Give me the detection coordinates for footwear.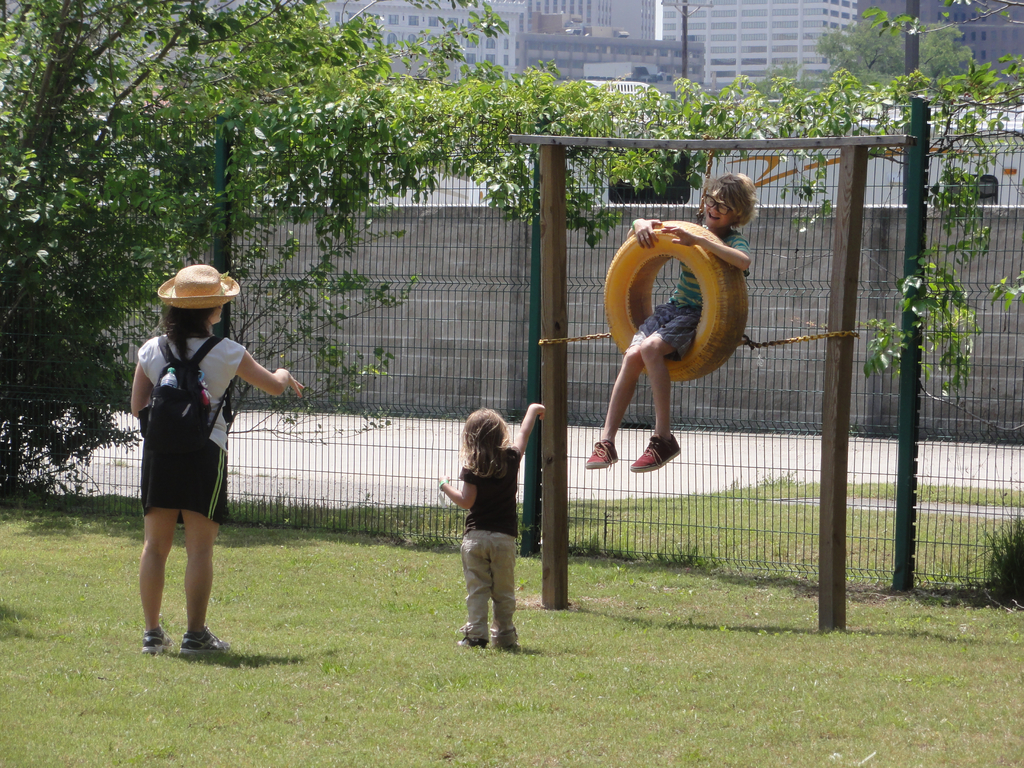
l=143, t=626, r=173, b=653.
